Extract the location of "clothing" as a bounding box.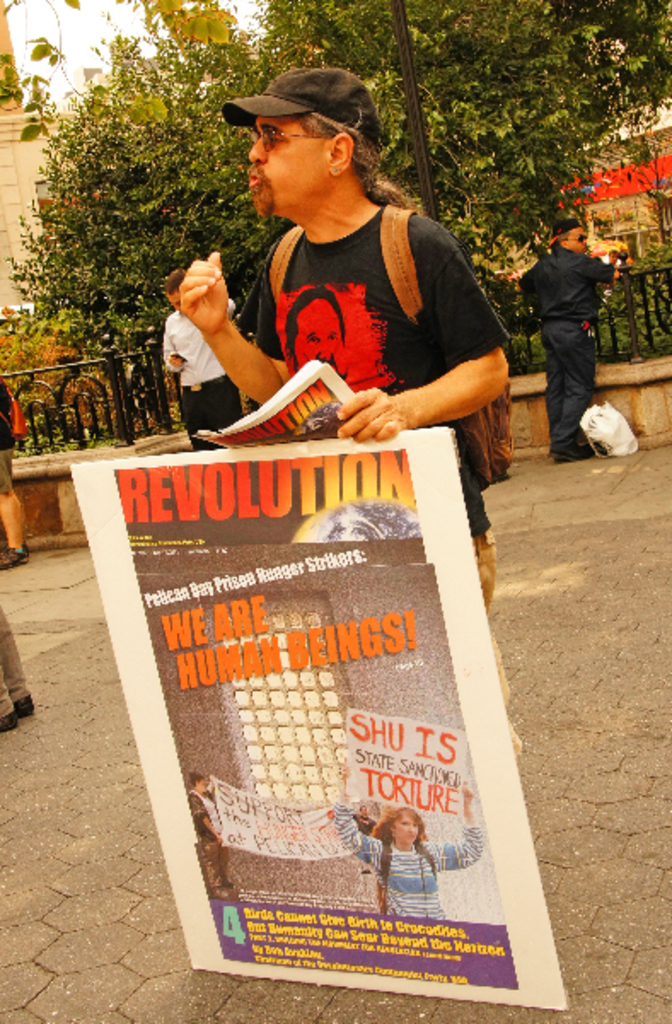
{"left": 162, "top": 299, "right": 244, "bottom": 451}.
